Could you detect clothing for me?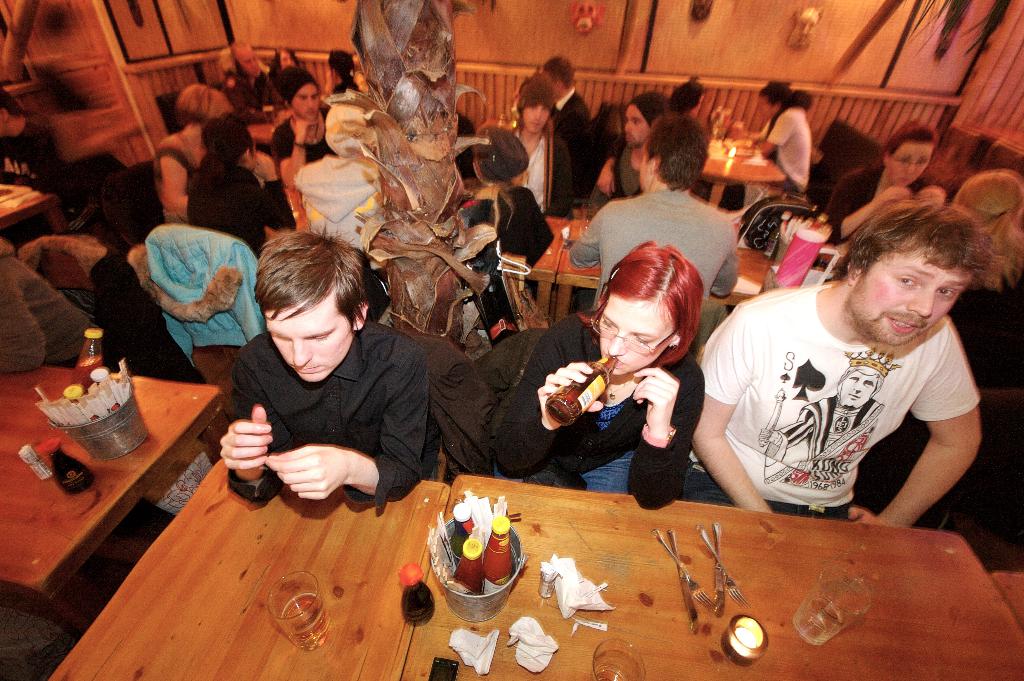
Detection result: {"x1": 188, "y1": 163, "x2": 290, "y2": 261}.
